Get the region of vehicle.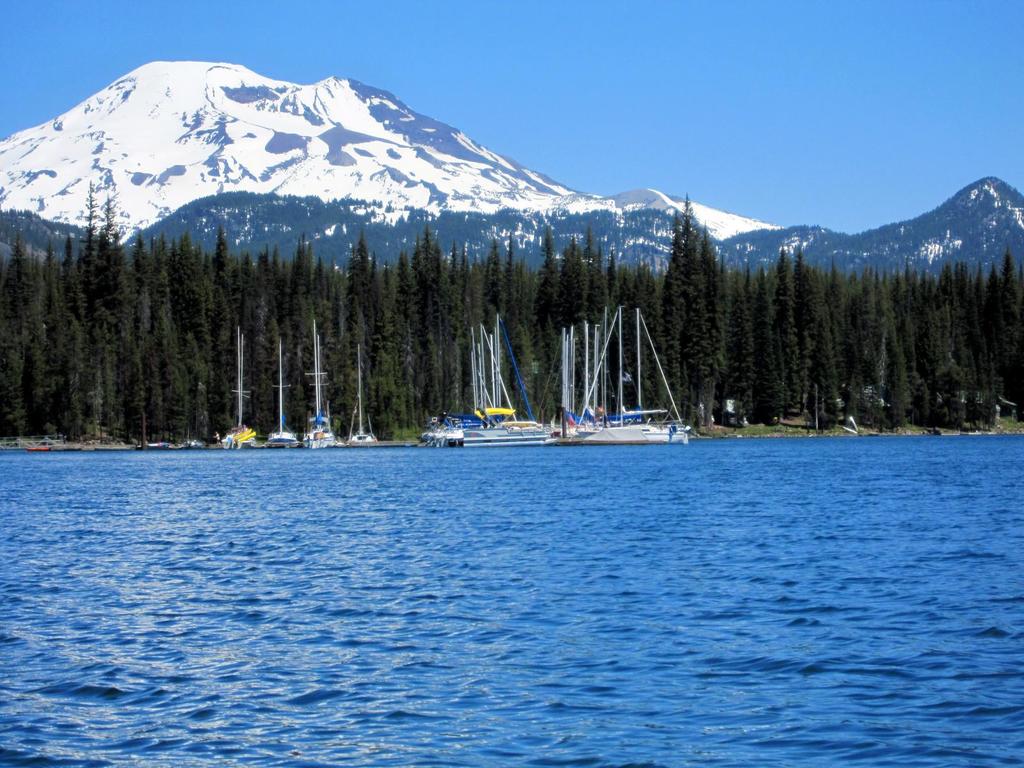
{"x1": 256, "y1": 340, "x2": 294, "y2": 454}.
